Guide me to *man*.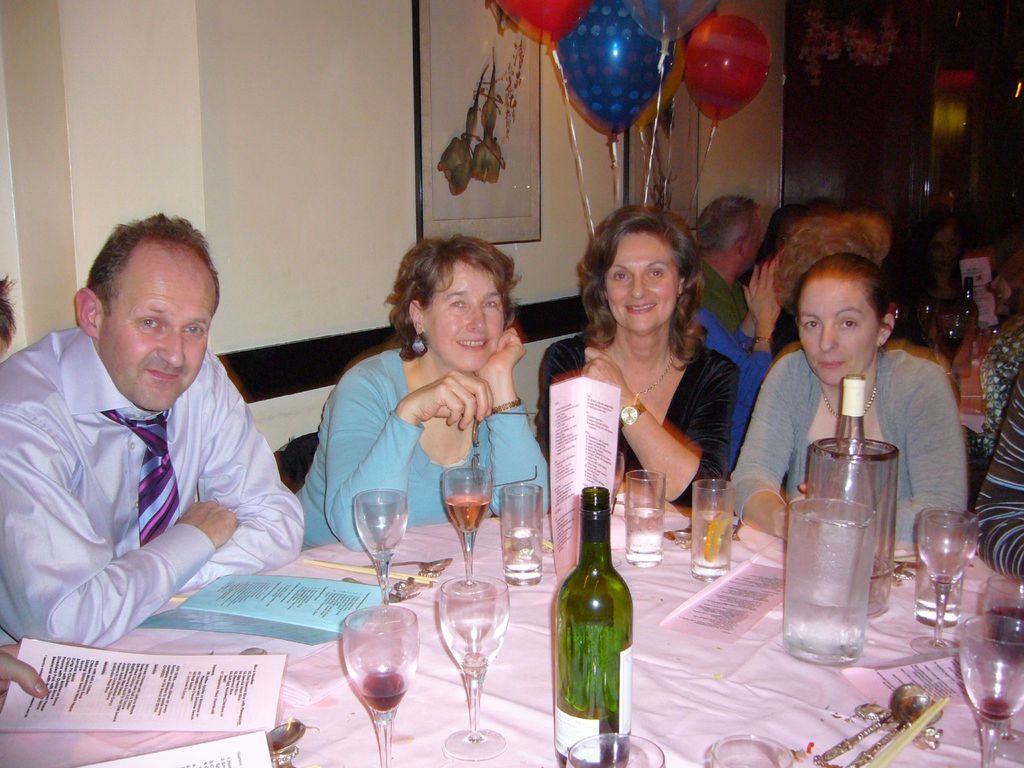
Guidance: pyautogui.locateOnScreen(695, 192, 768, 331).
